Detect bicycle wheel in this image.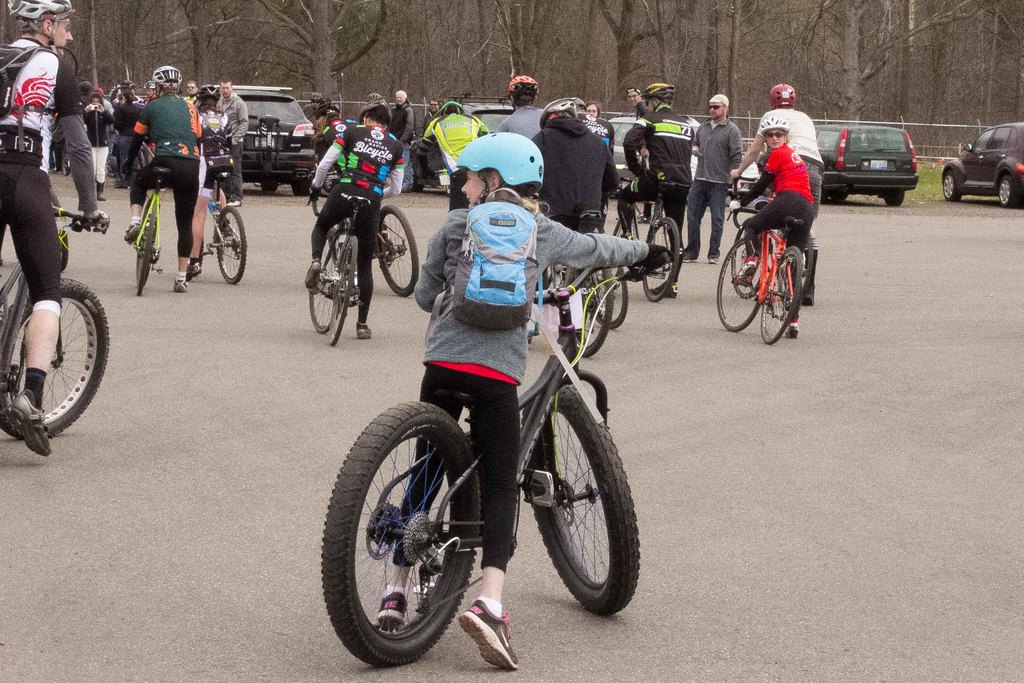
Detection: [x1=614, y1=216, x2=635, y2=279].
